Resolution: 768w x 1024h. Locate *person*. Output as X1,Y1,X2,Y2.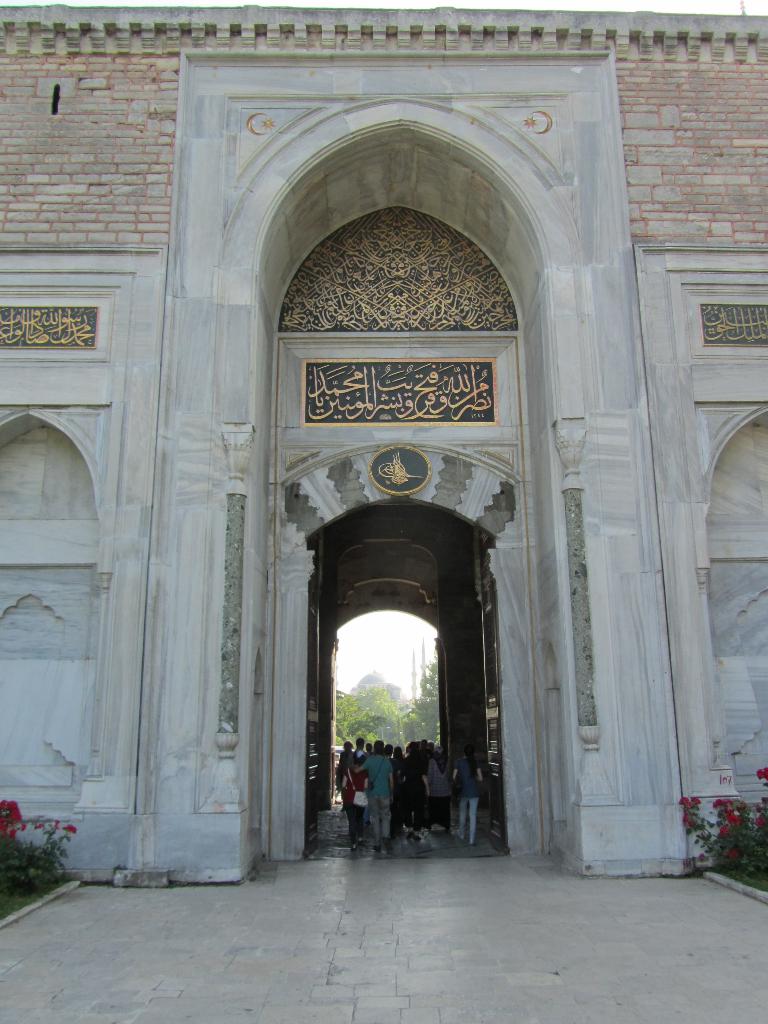
335,741,351,811.
